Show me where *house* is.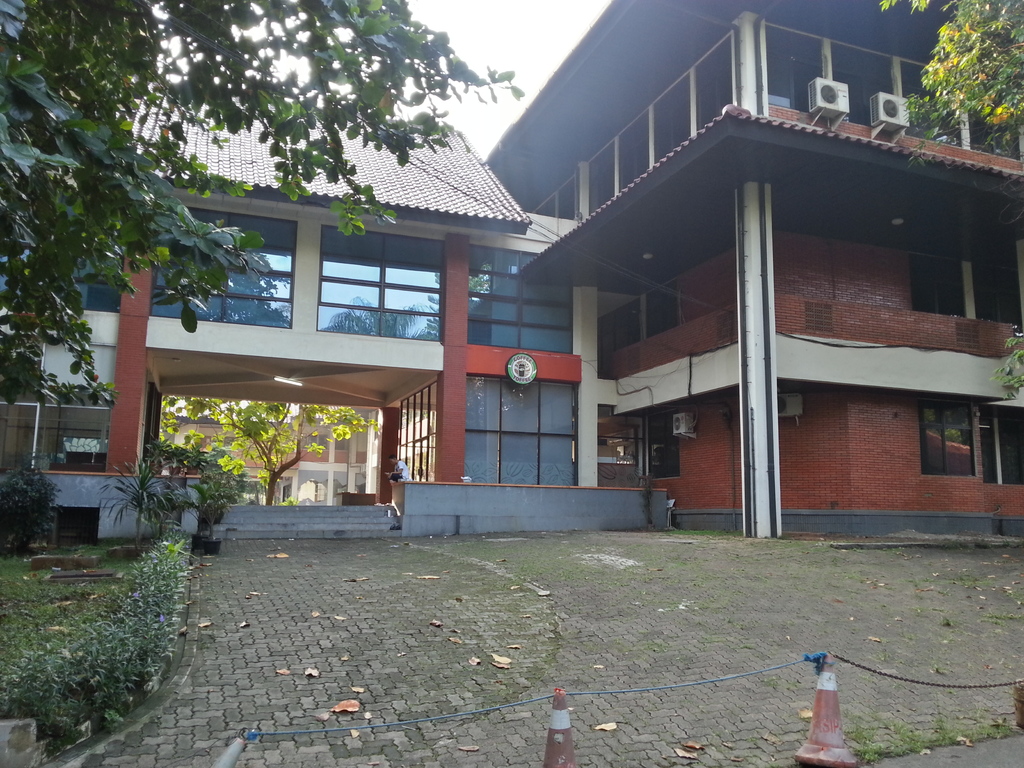
*house* is at [x1=0, y1=20, x2=1023, y2=555].
